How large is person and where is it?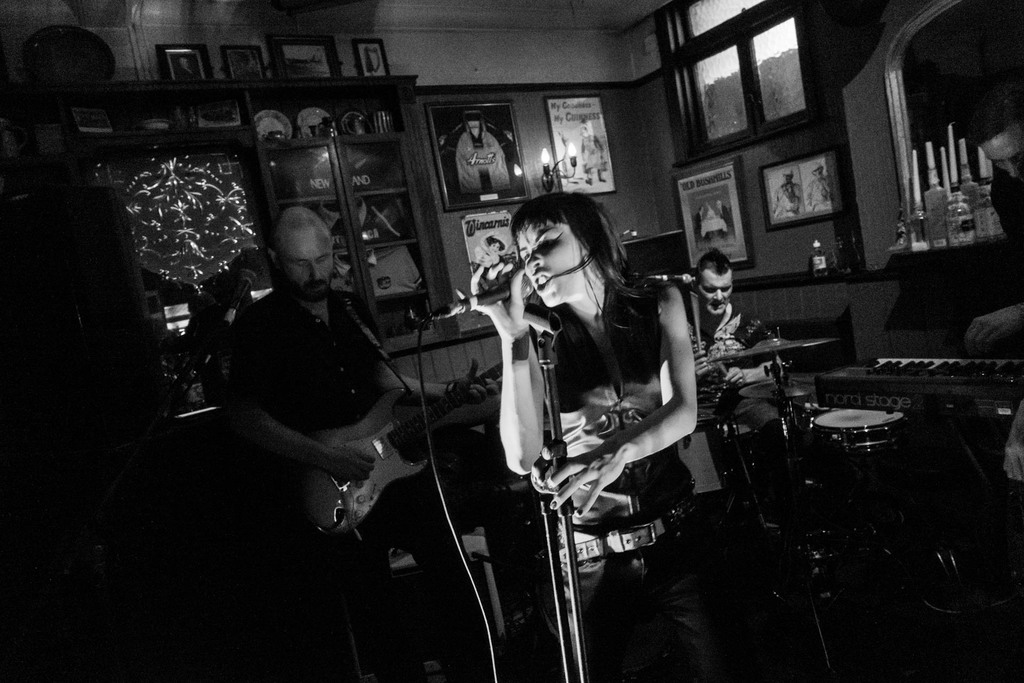
Bounding box: box=[952, 78, 1023, 489].
